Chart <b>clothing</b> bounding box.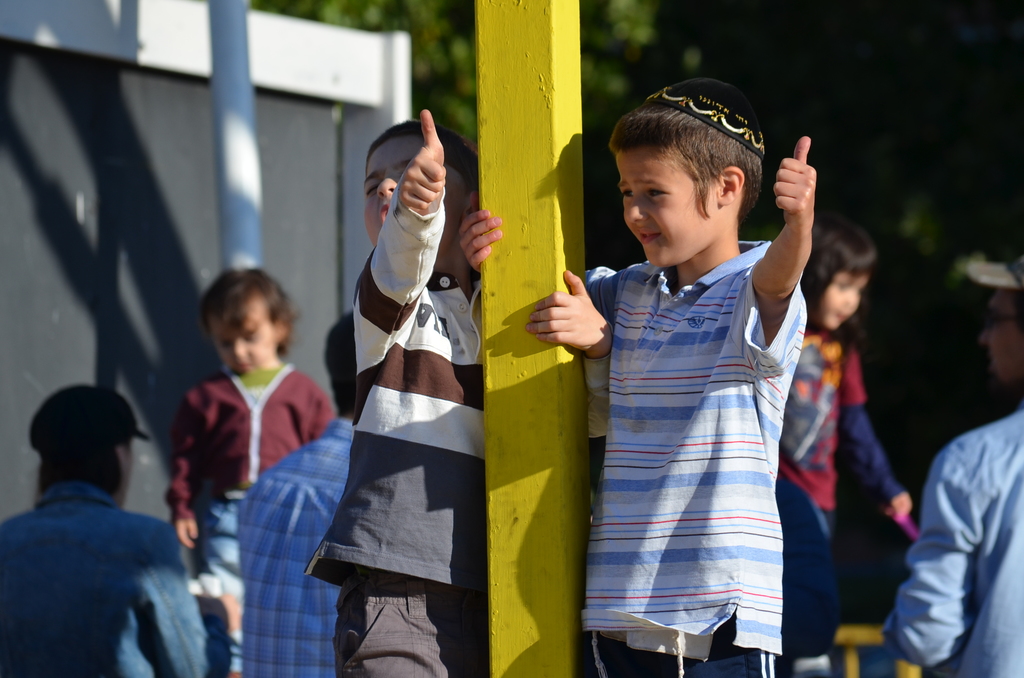
Charted: l=309, t=193, r=492, b=677.
